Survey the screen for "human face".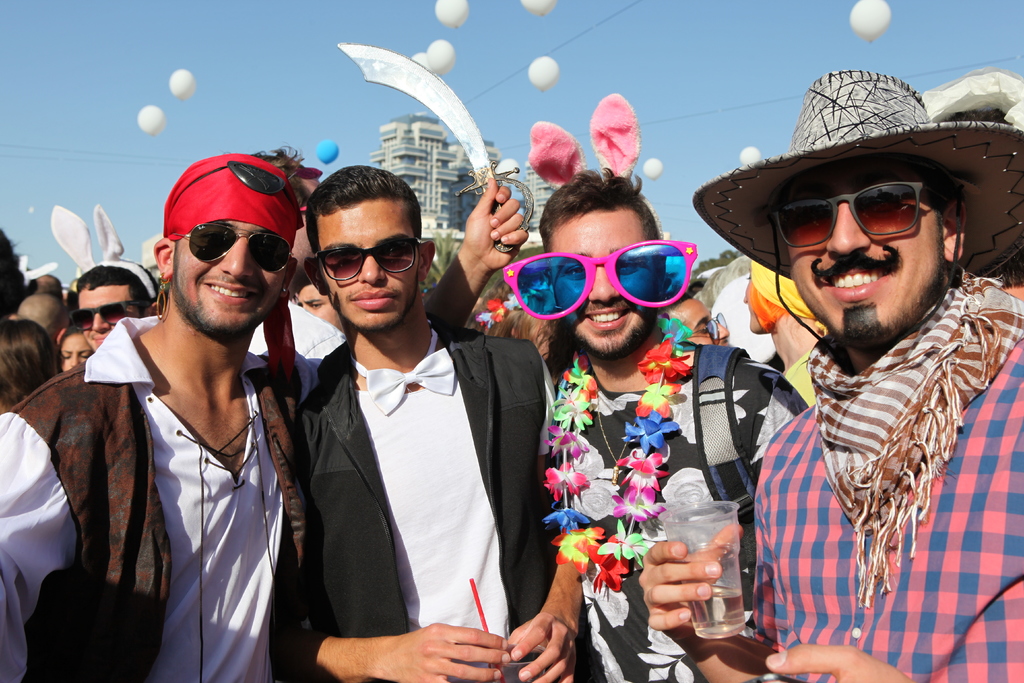
Survey found: l=553, t=205, r=664, b=339.
